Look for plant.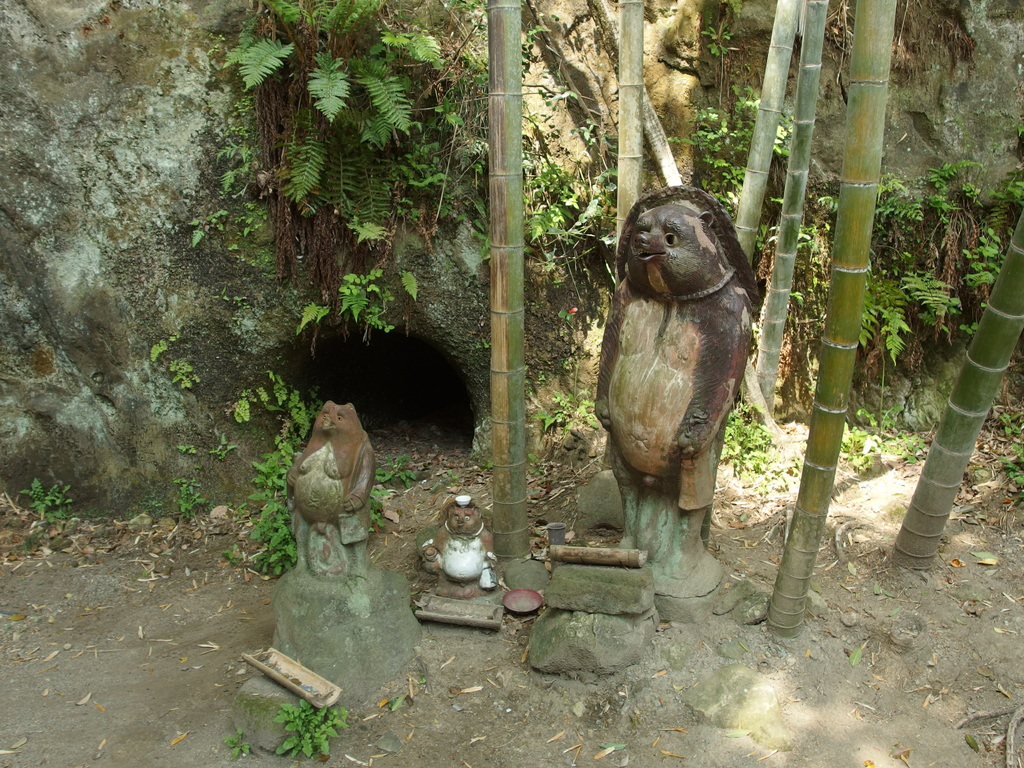
Found: rect(280, 692, 356, 757).
